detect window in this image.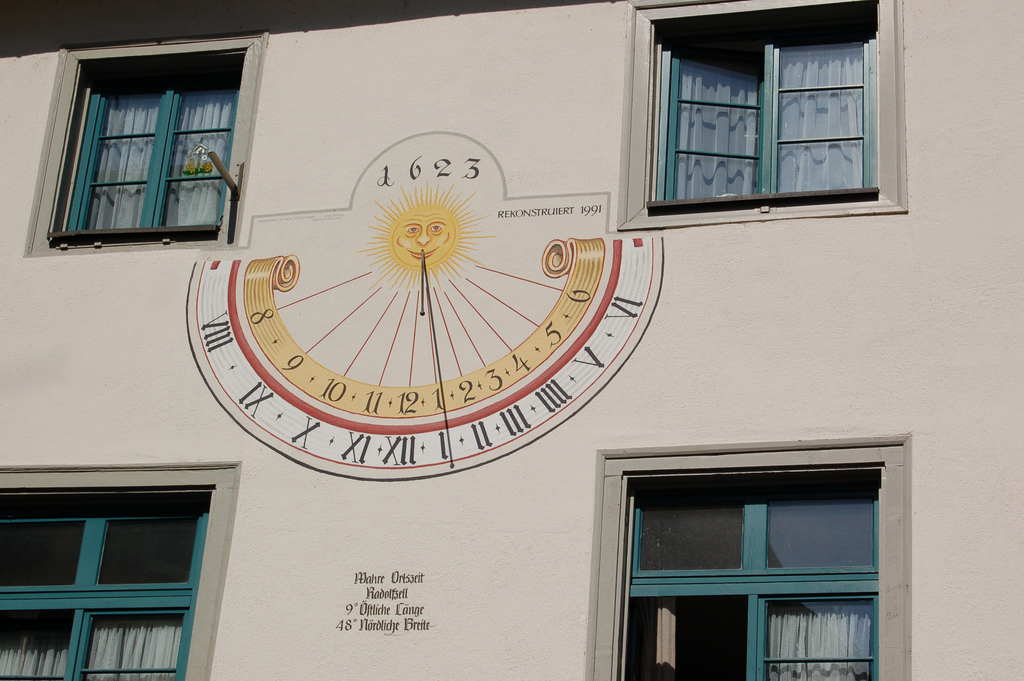
Detection: bbox(616, 0, 909, 227).
